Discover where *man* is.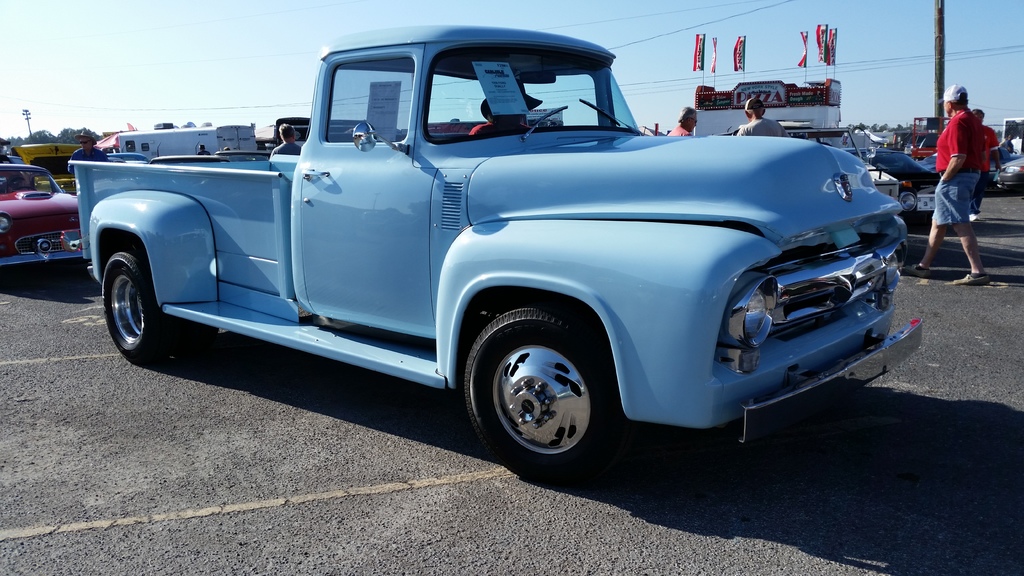
Discovered at select_region(910, 82, 996, 285).
